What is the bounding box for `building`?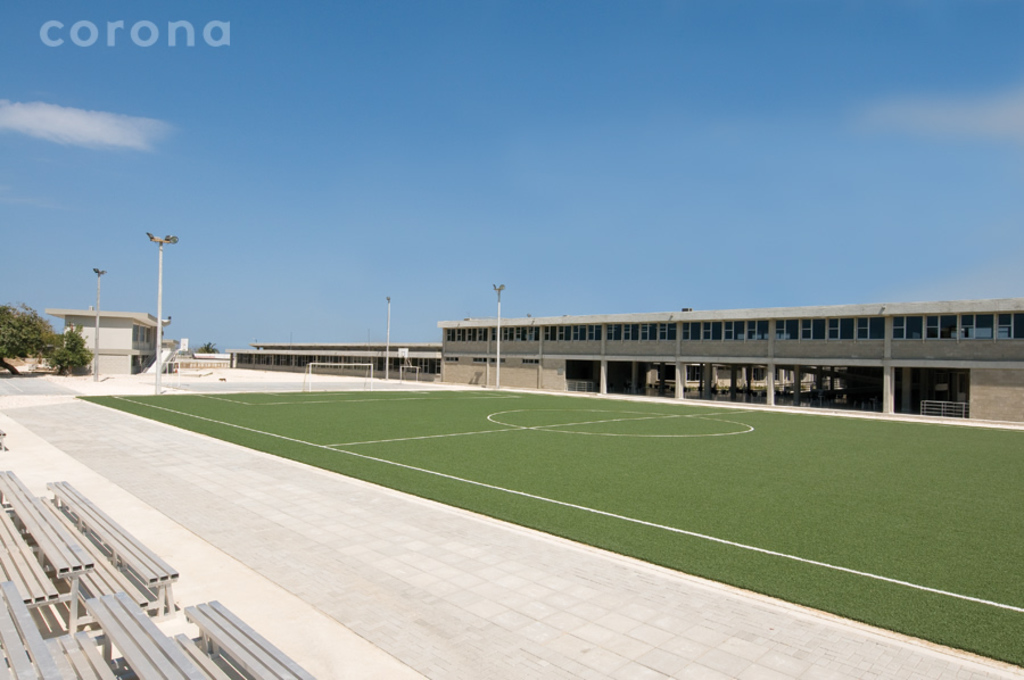
box(47, 310, 165, 375).
